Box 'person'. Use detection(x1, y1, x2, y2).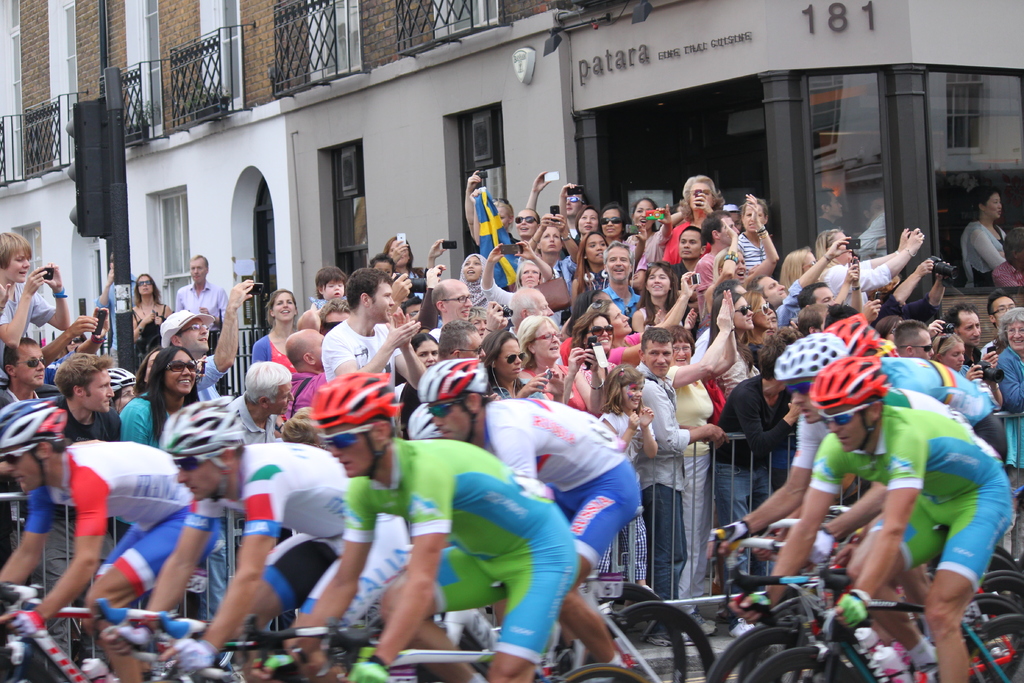
detection(439, 317, 490, 368).
